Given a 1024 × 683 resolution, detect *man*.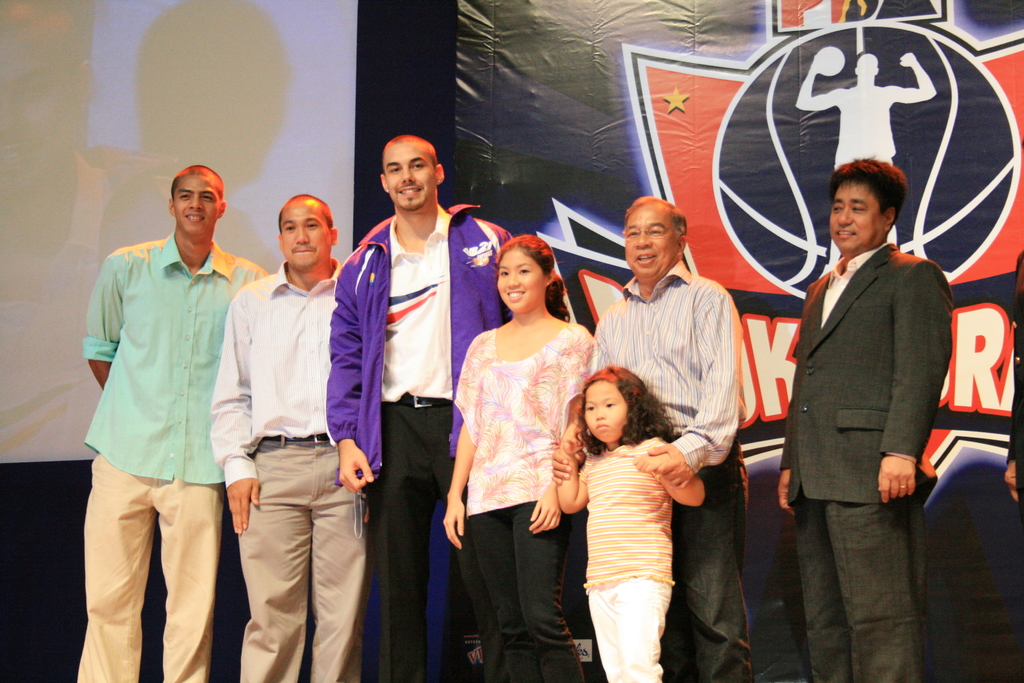
(left=776, top=156, right=956, bottom=682).
